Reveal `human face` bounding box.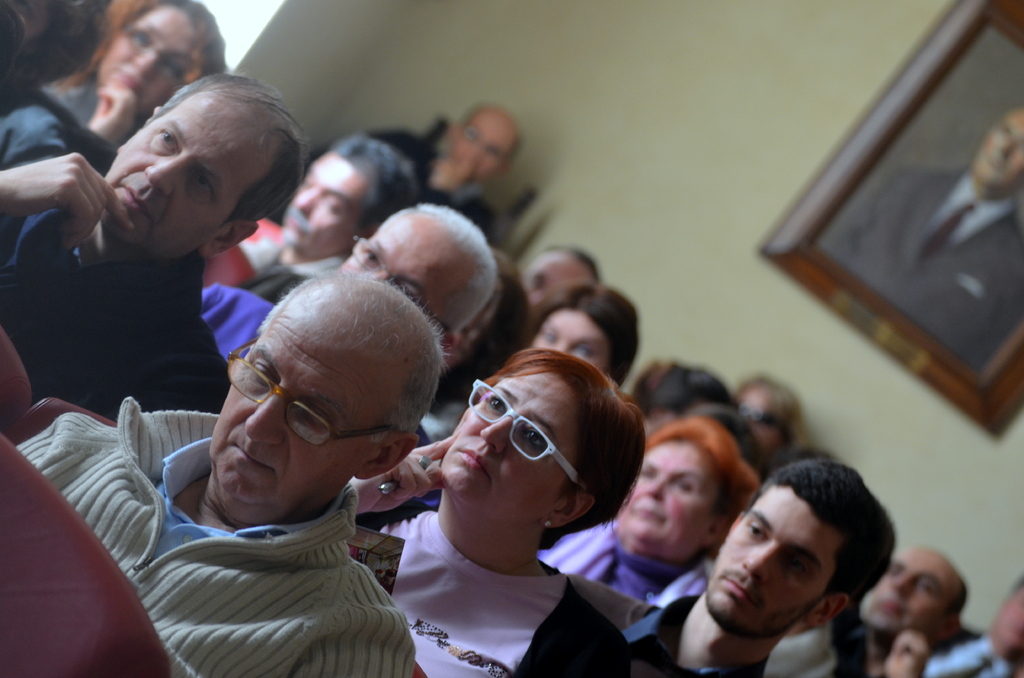
Revealed: crop(872, 556, 956, 635).
